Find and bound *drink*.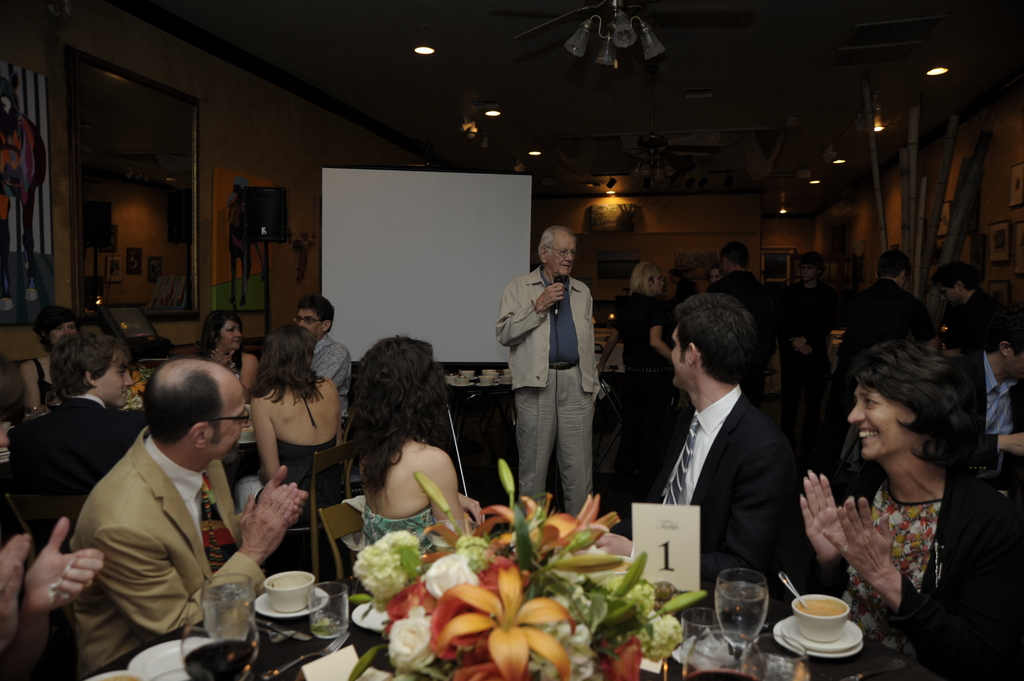
Bound: detection(714, 574, 790, 659).
